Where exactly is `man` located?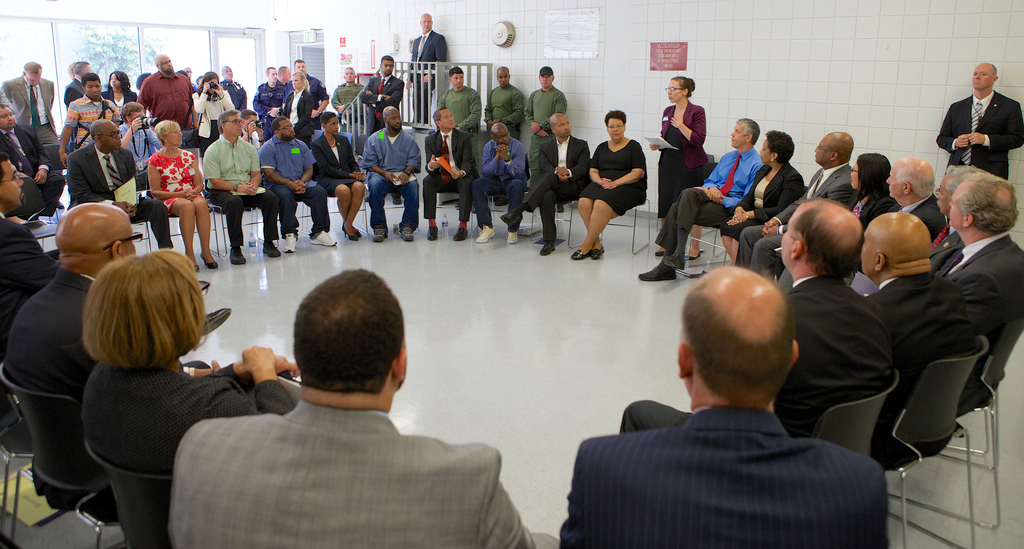
Its bounding box is select_region(356, 104, 424, 244).
